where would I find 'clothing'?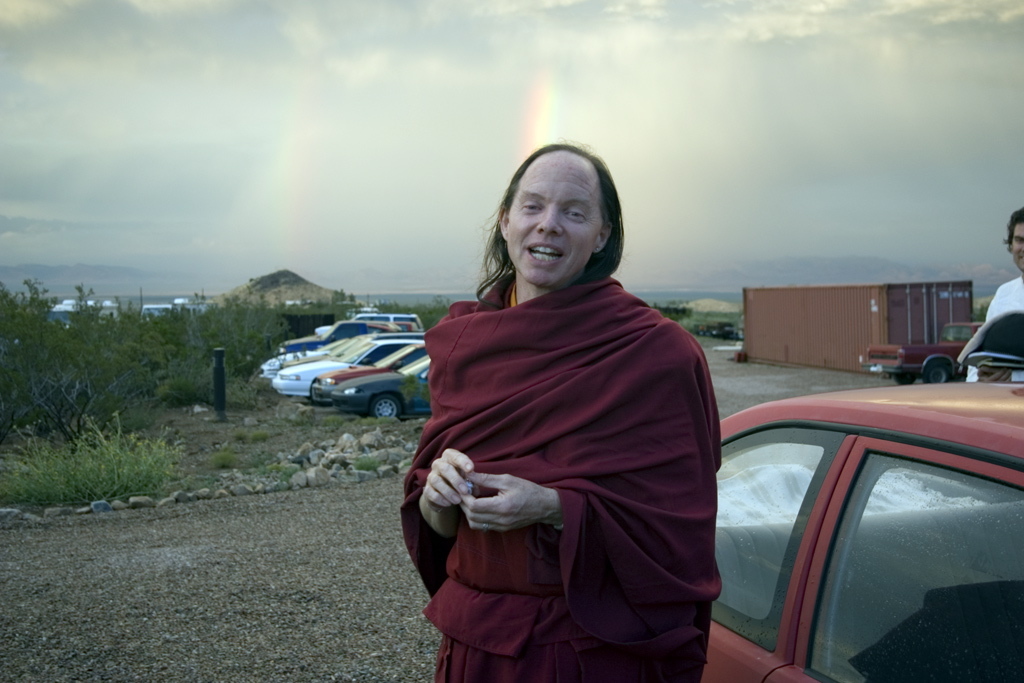
At <bbox>401, 192, 737, 677</bbox>.
